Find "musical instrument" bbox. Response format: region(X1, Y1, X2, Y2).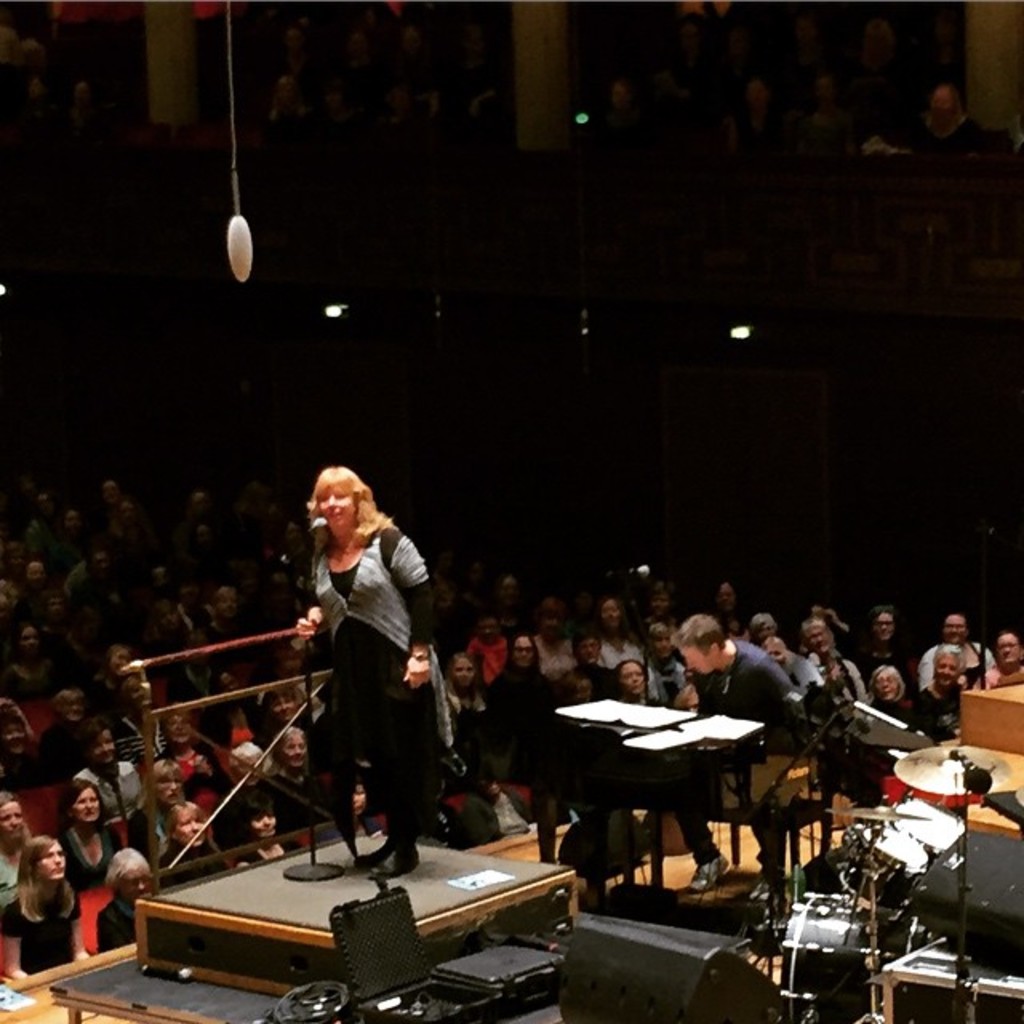
region(488, 690, 846, 915).
